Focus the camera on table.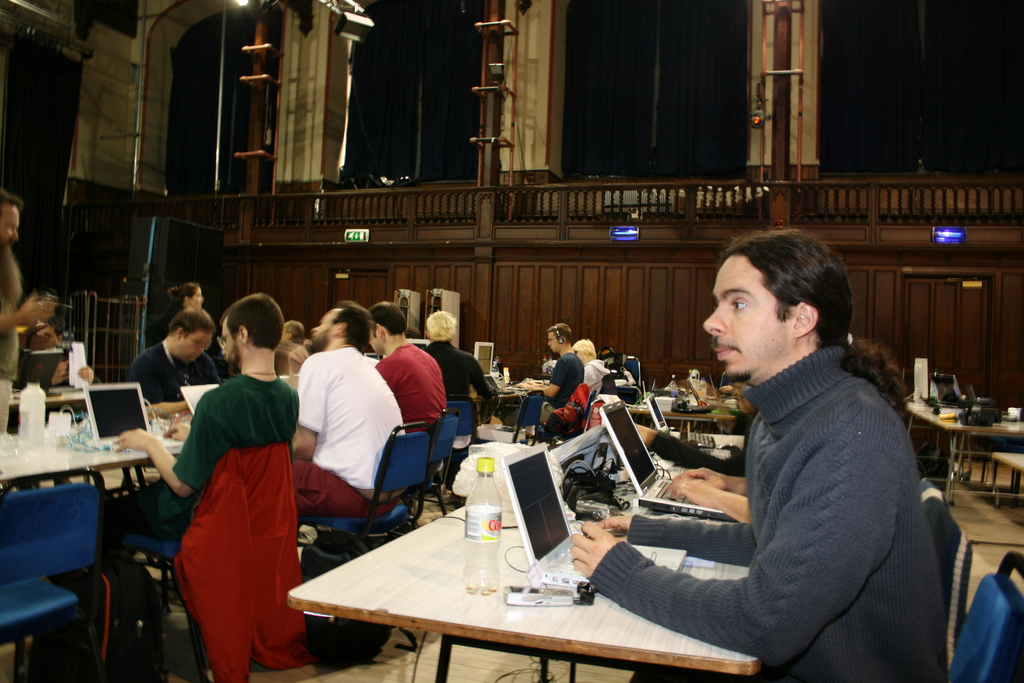
Focus region: [x1=312, y1=448, x2=764, y2=682].
